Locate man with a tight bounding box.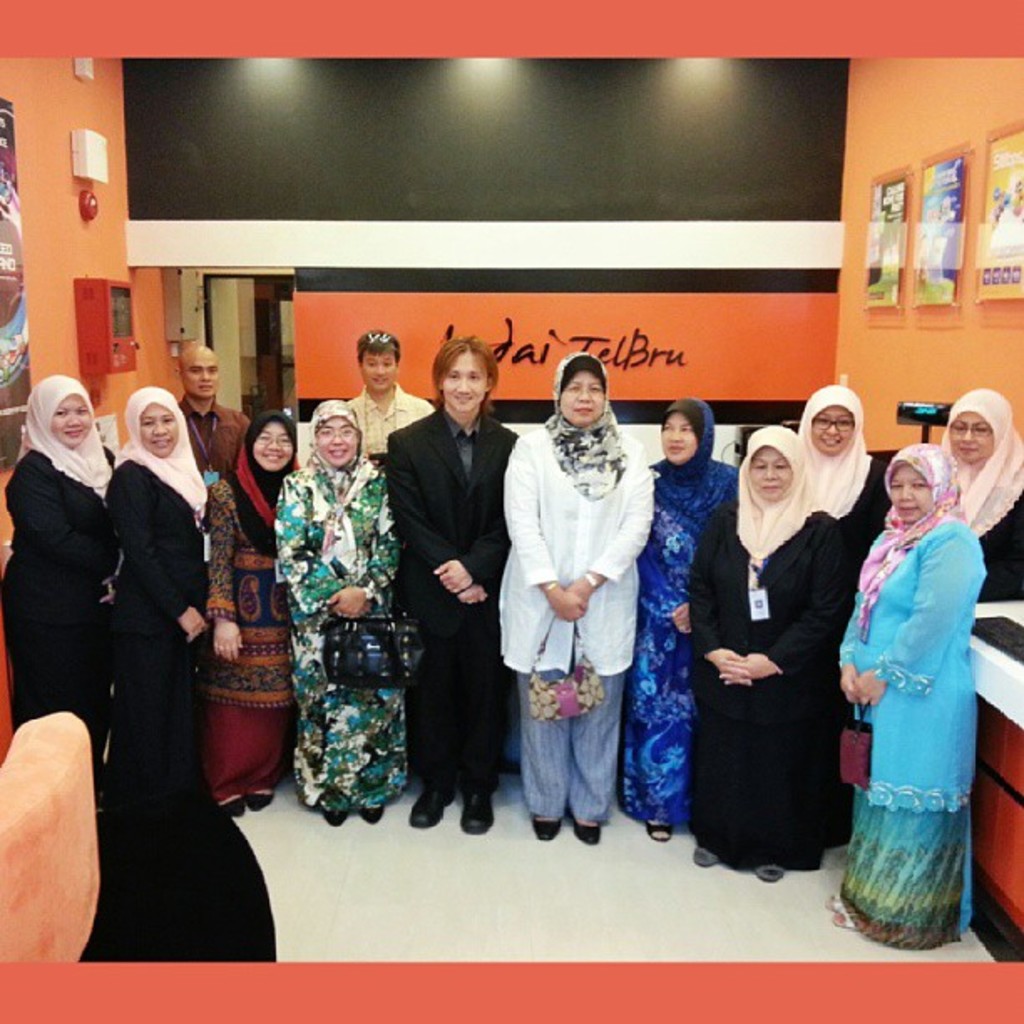
l=348, t=331, r=435, b=462.
